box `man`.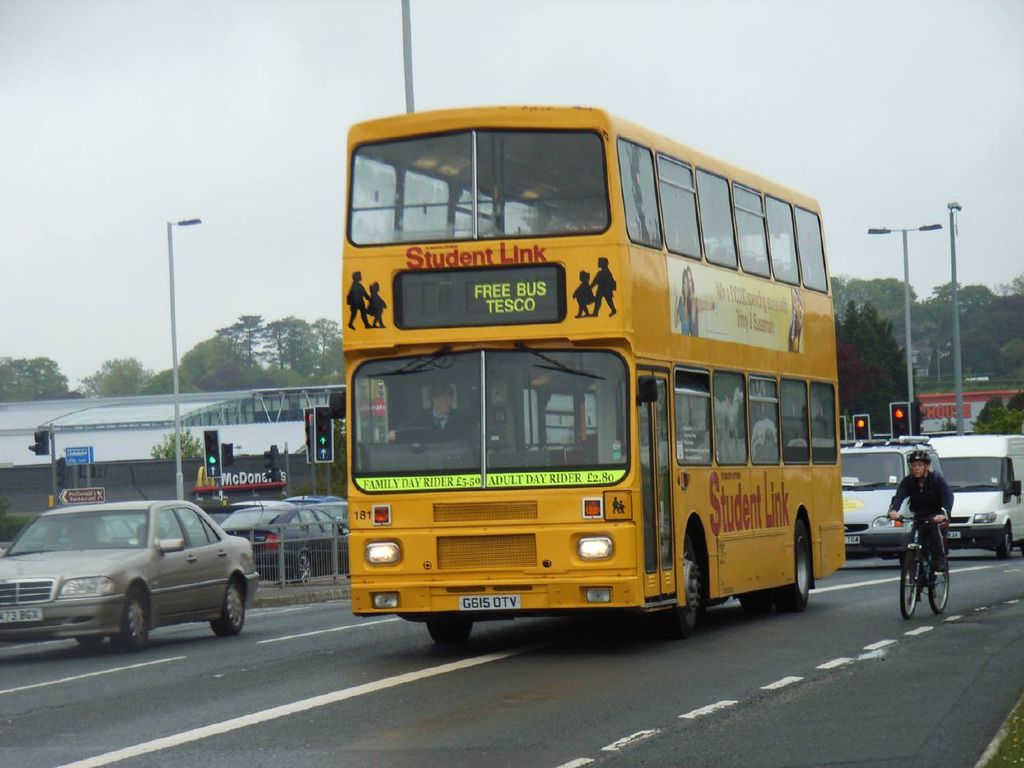
[884, 449, 952, 602].
